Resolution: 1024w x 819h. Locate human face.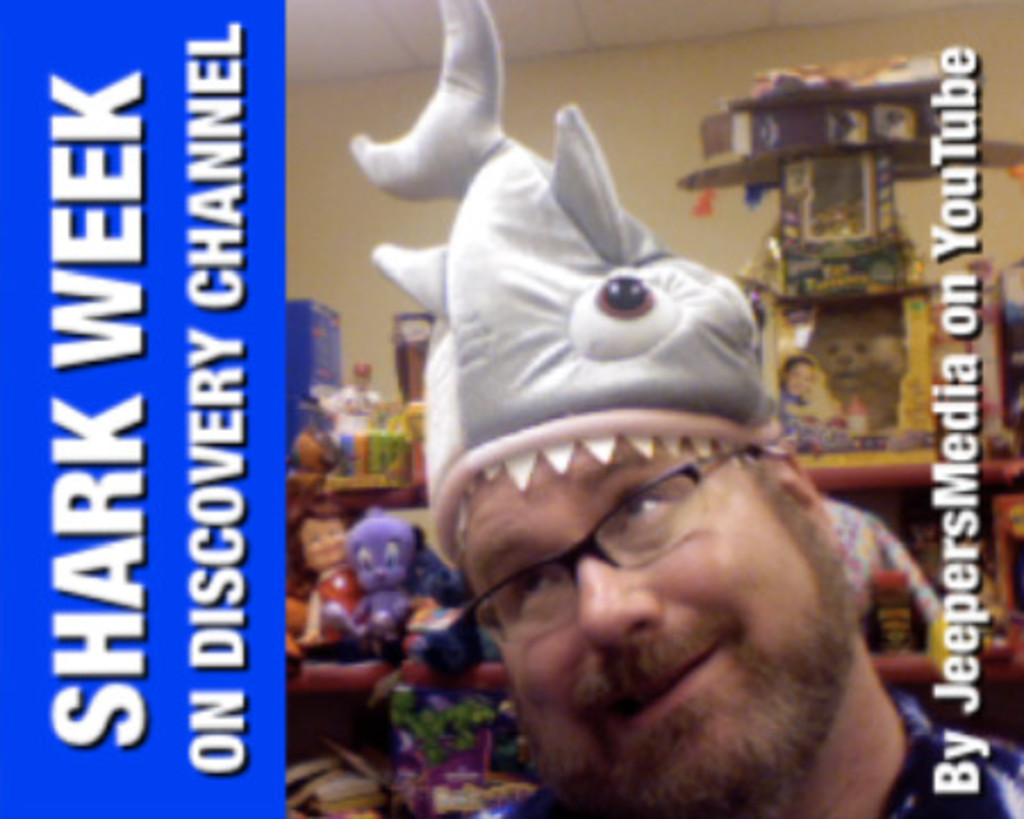
<box>469,439,815,733</box>.
